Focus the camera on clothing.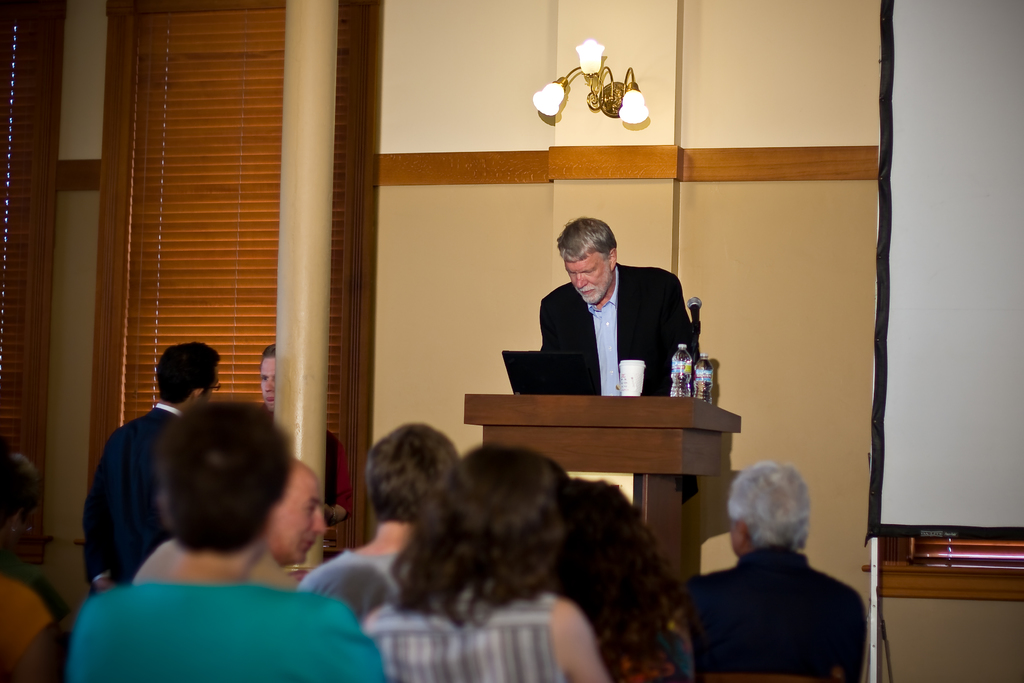
Focus region: 365,595,598,682.
